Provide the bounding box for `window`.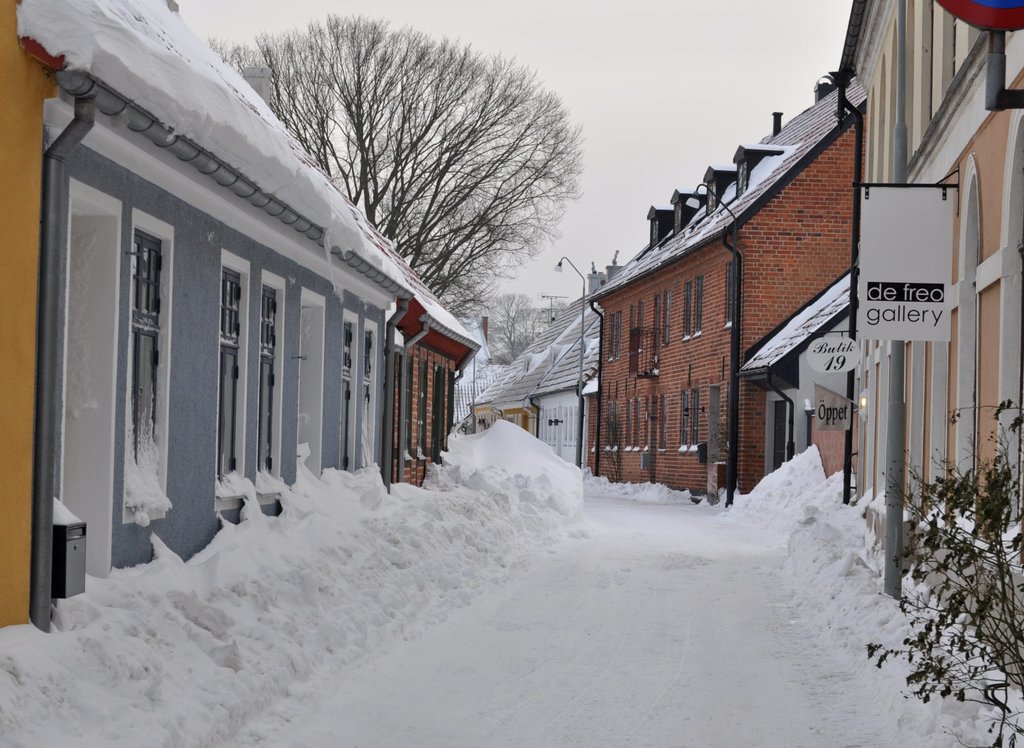
detection(634, 396, 642, 450).
